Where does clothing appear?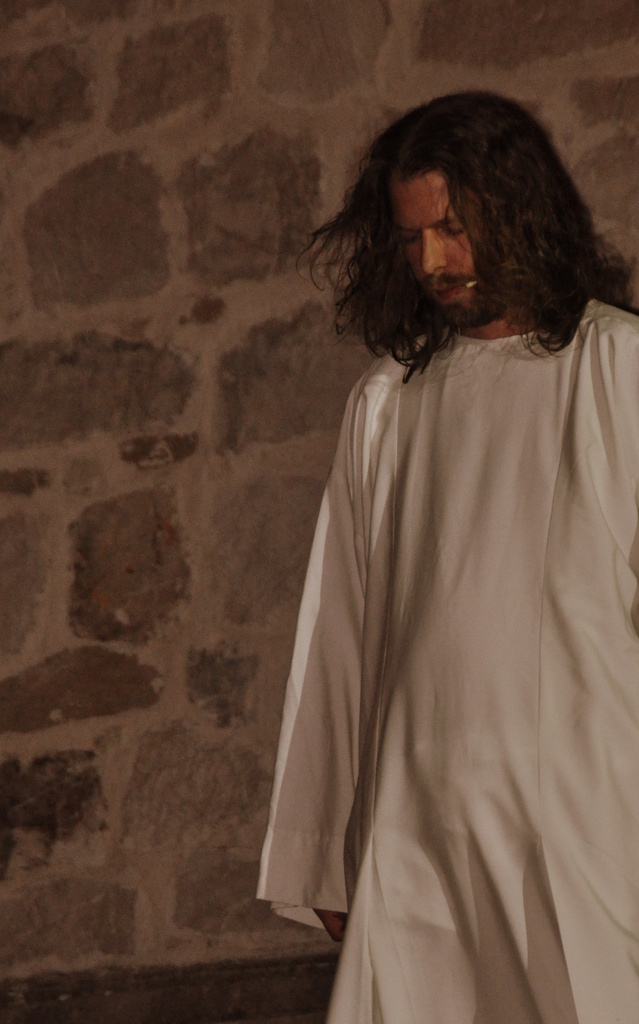
Appears at [x1=248, y1=248, x2=576, y2=984].
